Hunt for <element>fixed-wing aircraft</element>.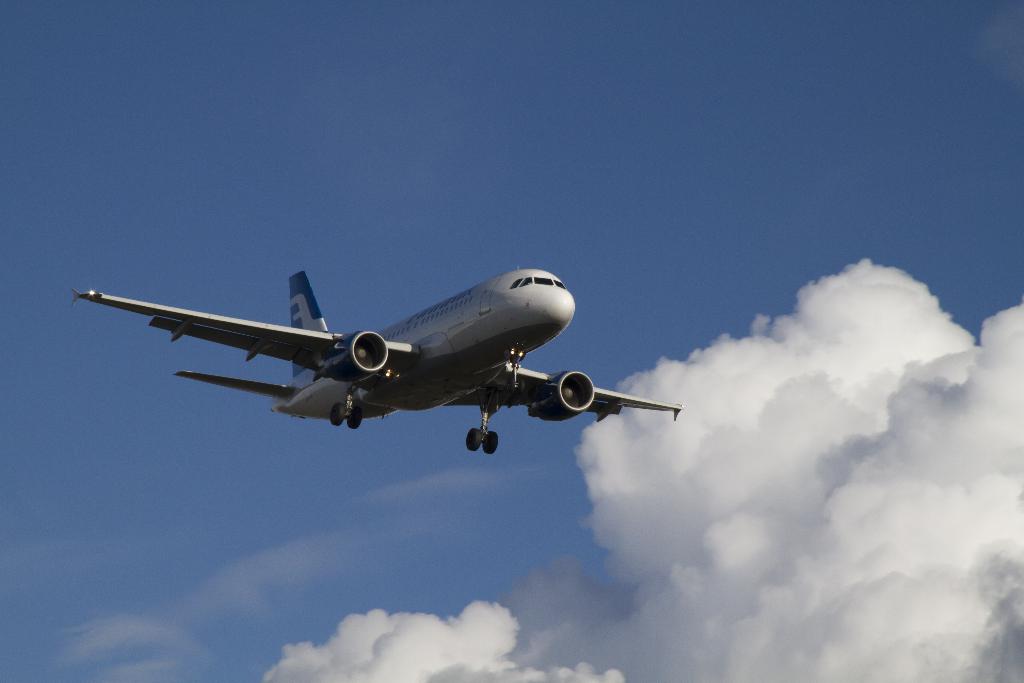
Hunted down at x1=70, y1=267, x2=680, y2=454.
